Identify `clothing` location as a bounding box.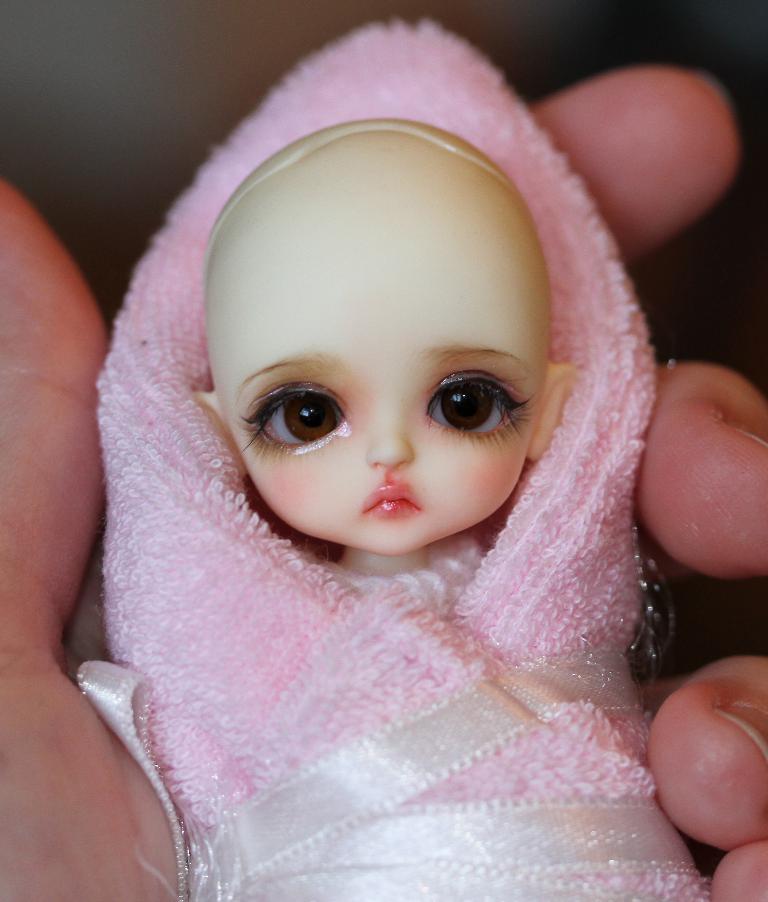
region(70, 66, 724, 863).
